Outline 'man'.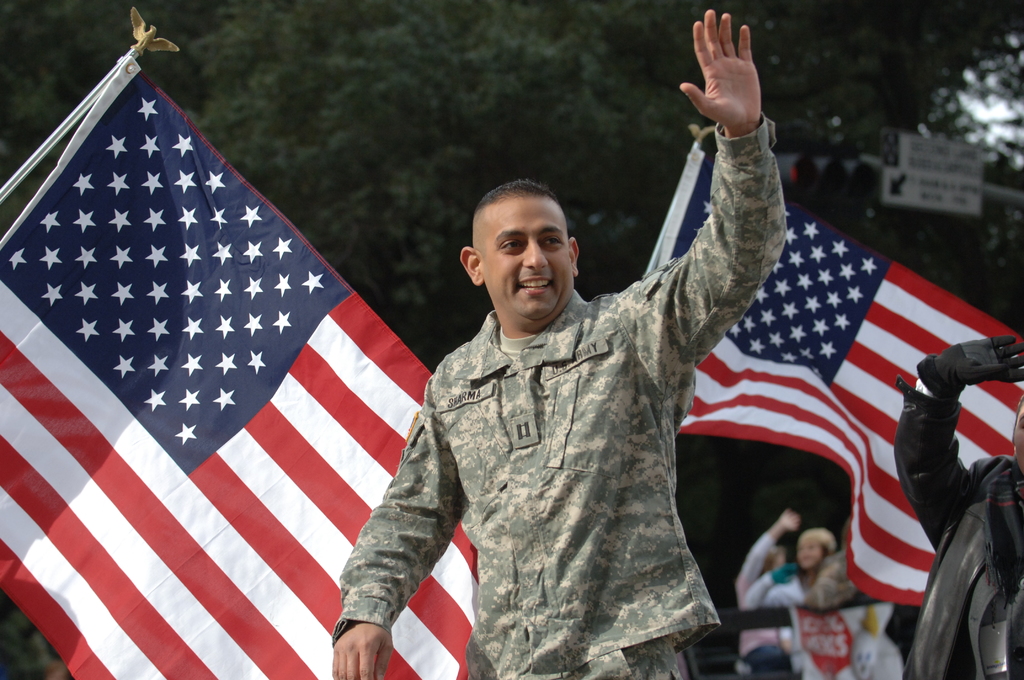
Outline: bbox(893, 334, 1023, 679).
